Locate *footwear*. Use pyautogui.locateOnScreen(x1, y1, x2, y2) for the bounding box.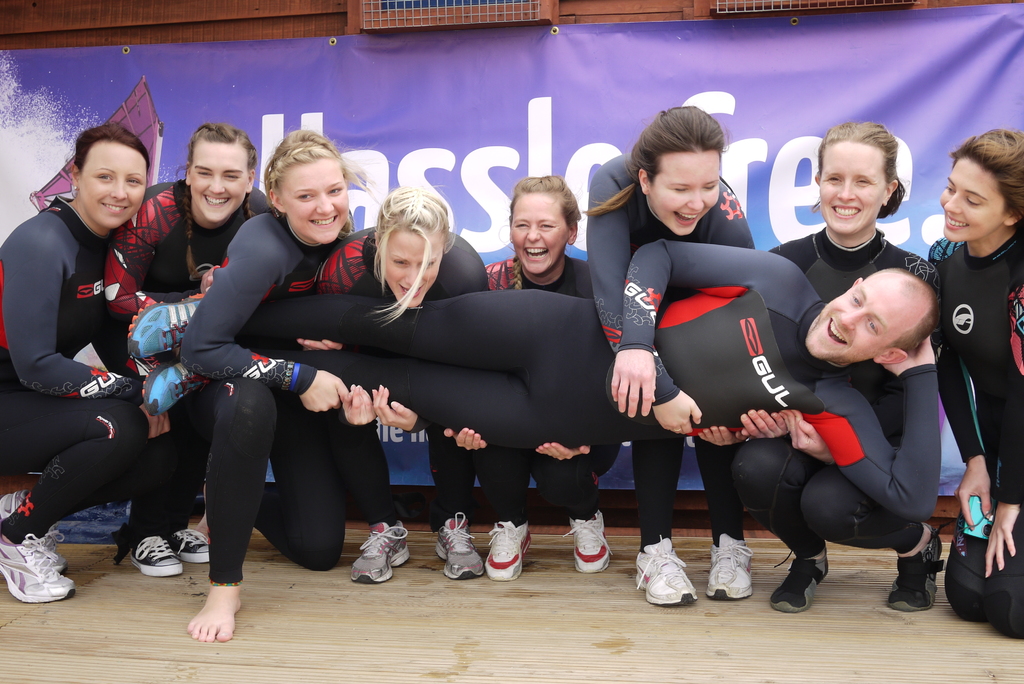
pyautogui.locateOnScreen(769, 551, 829, 612).
